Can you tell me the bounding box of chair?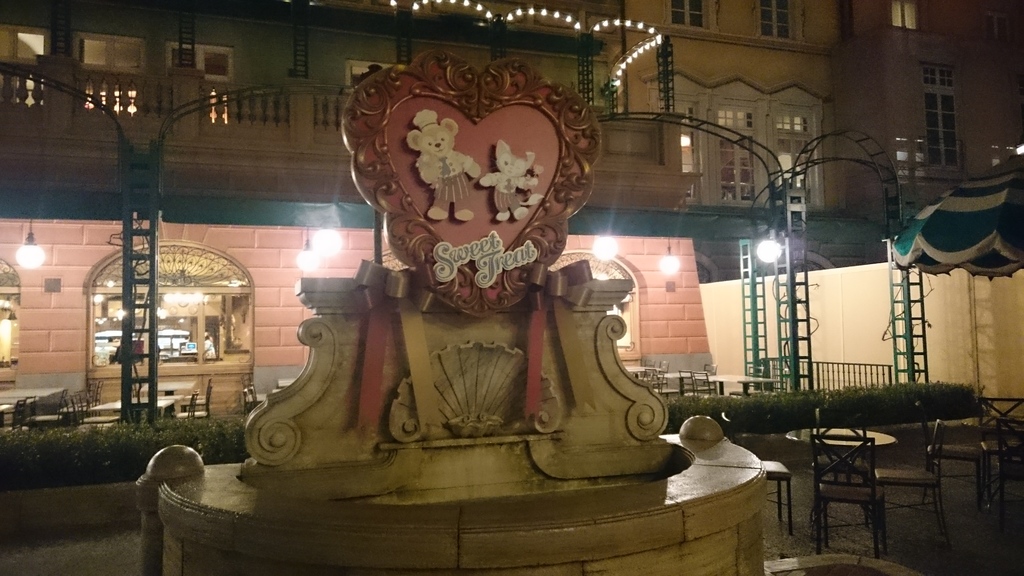
921, 396, 986, 492.
